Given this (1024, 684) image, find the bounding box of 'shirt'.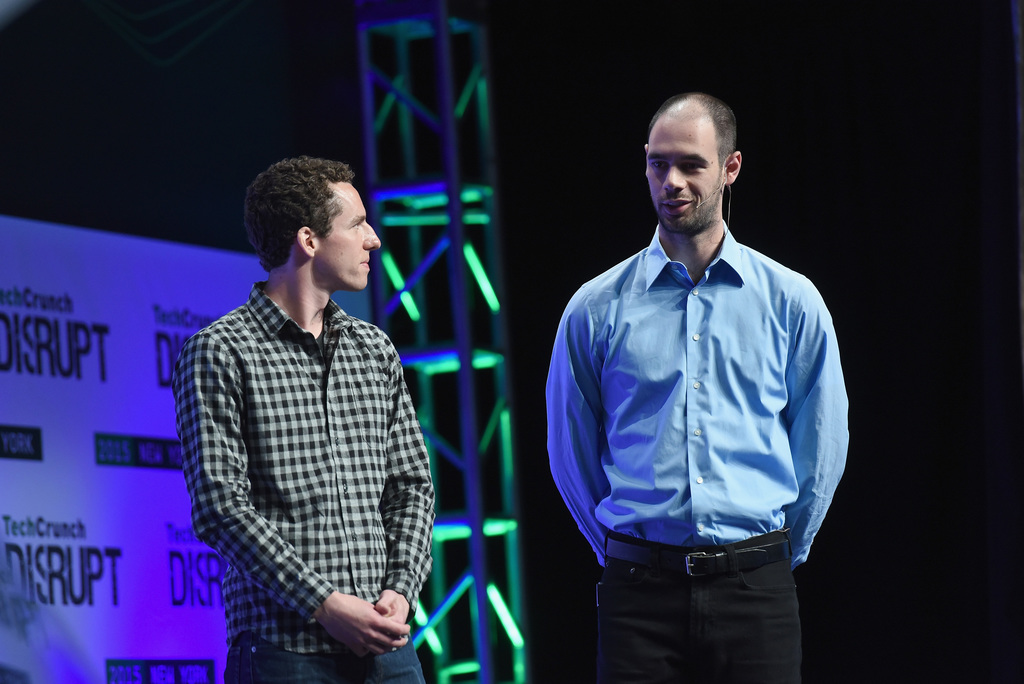
161:224:435:646.
